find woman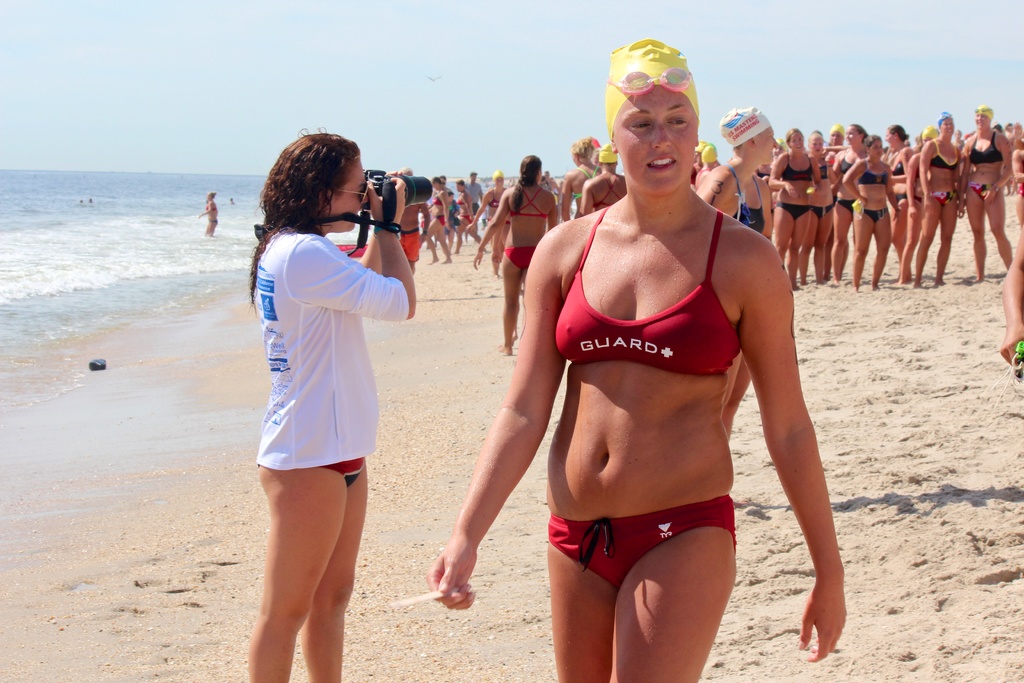
bbox=(196, 190, 224, 236)
